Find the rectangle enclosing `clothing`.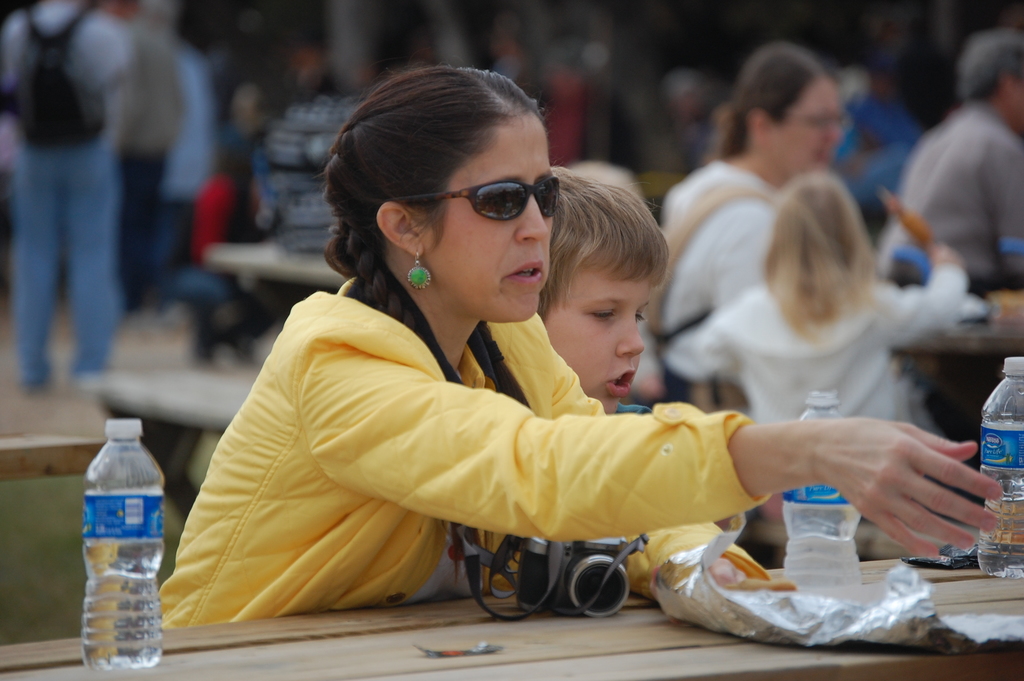
BBox(666, 283, 973, 423).
